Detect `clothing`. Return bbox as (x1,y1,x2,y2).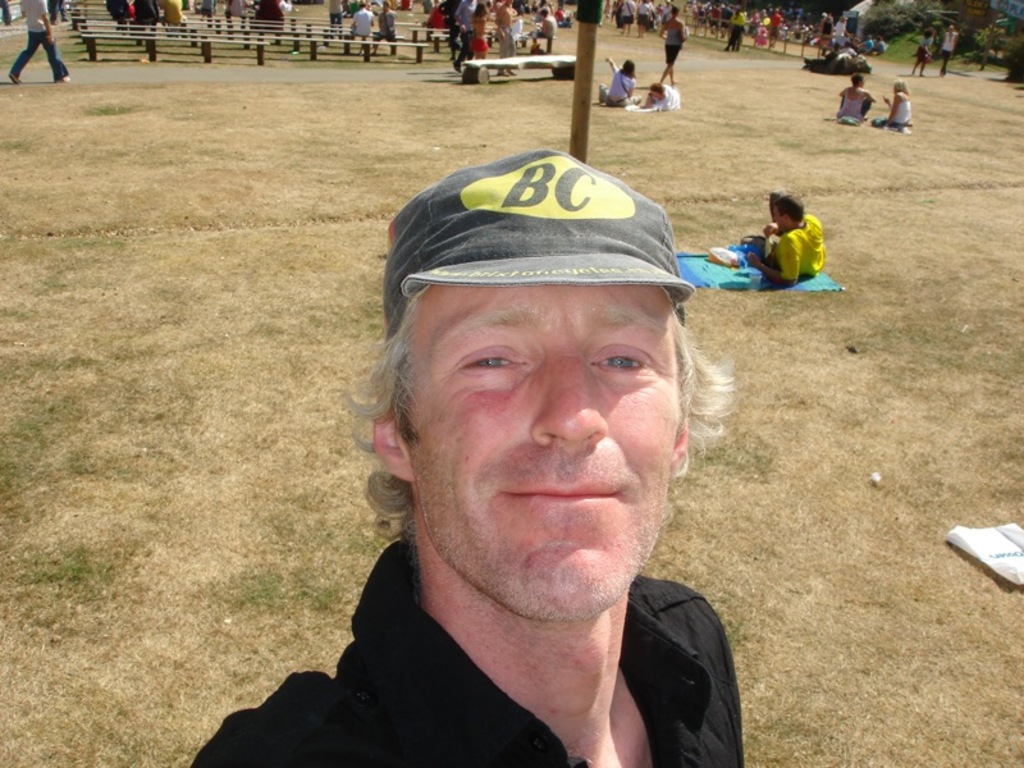
(50,0,68,20).
